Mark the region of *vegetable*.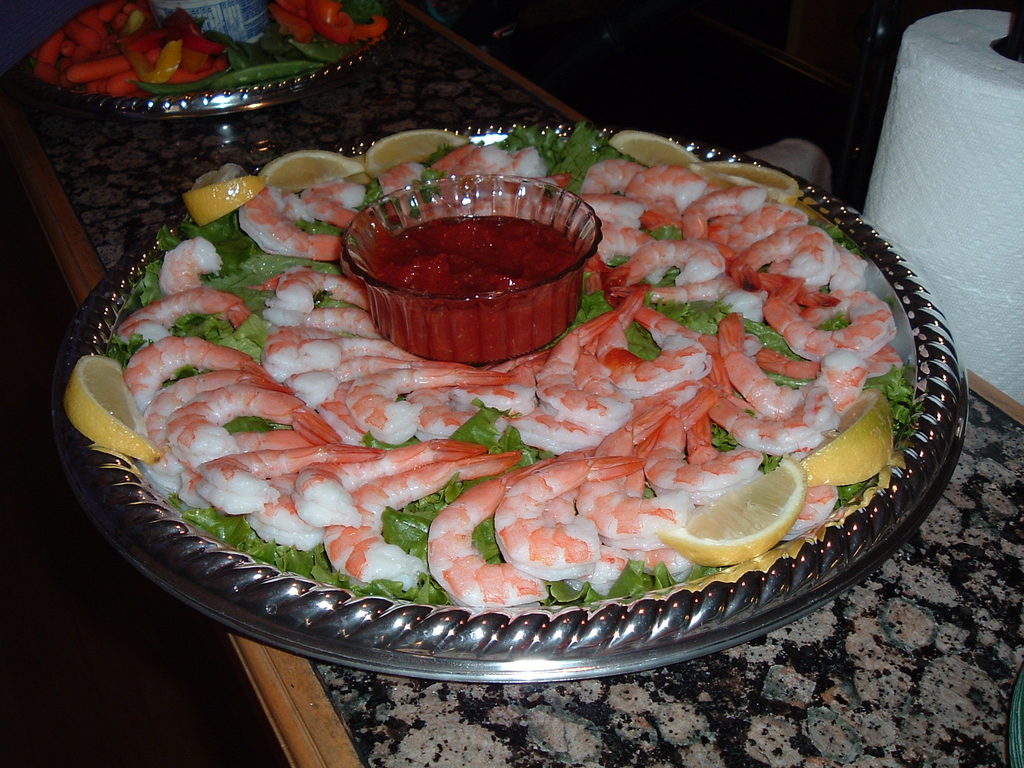
Region: box=[186, 164, 264, 221].
